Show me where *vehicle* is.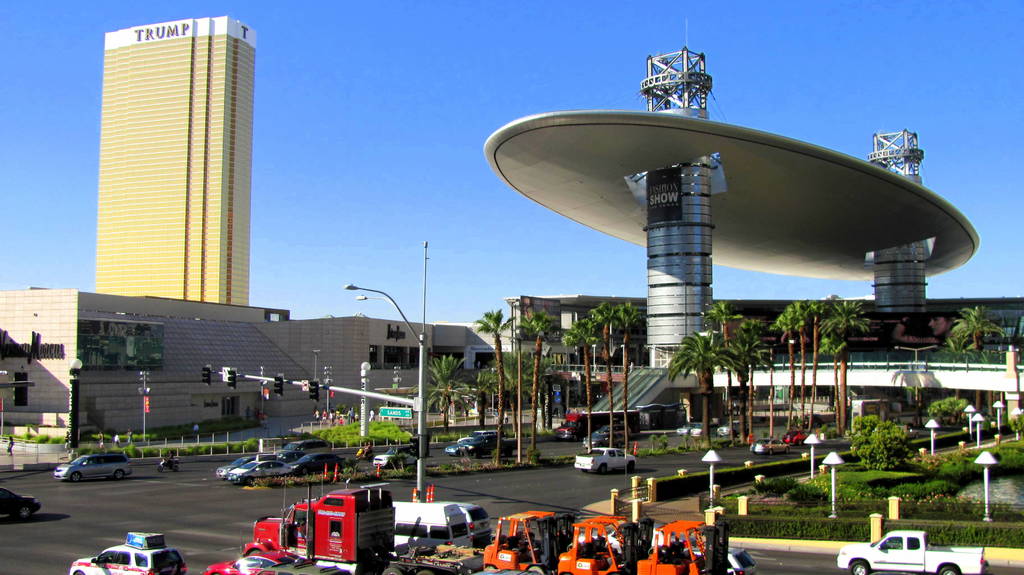
*vehicle* is at region(392, 506, 560, 574).
